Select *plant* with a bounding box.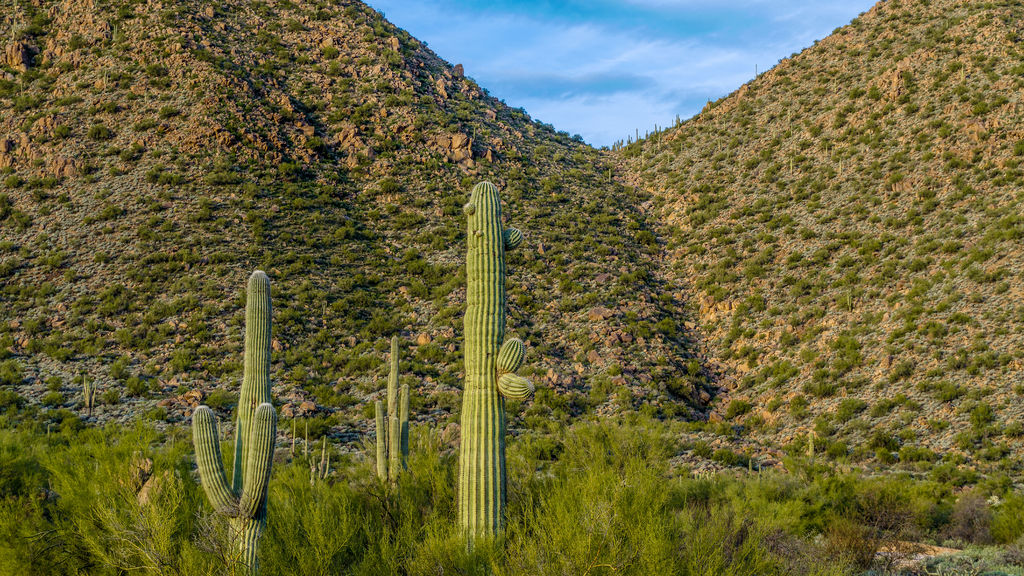
[left=154, top=232, right=307, bottom=539].
